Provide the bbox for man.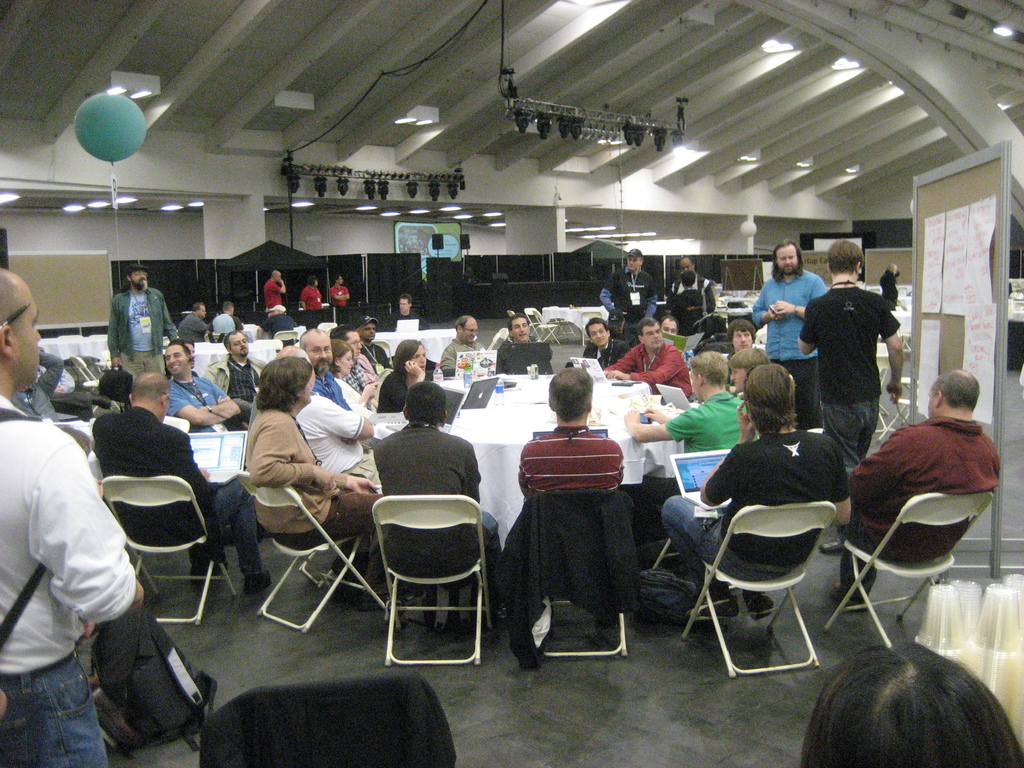
BBox(195, 321, 268, 430).
